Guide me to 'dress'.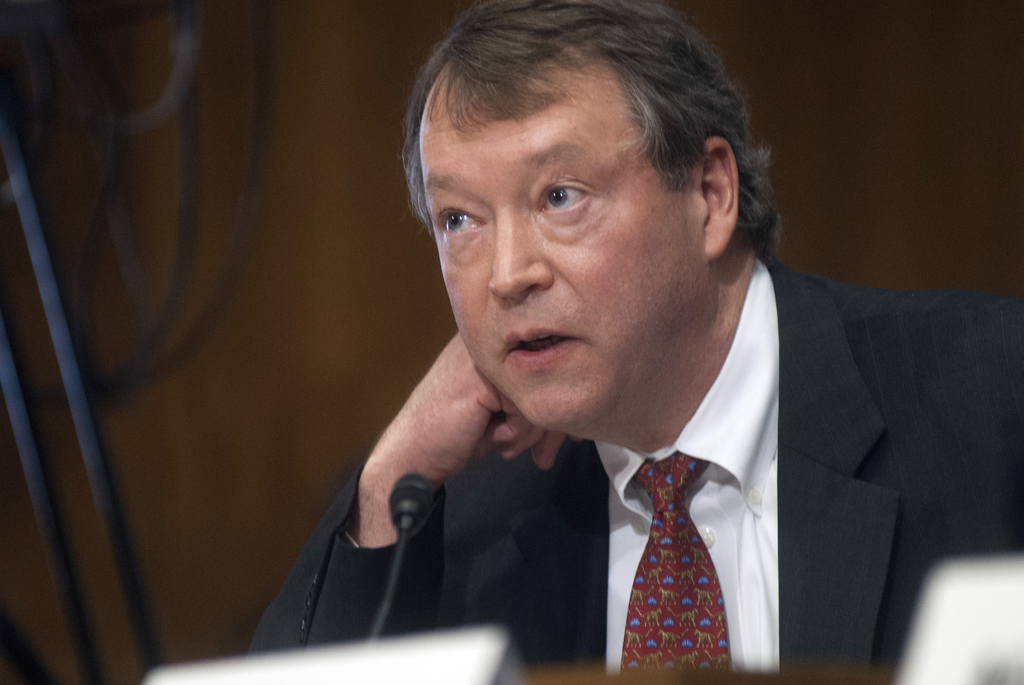
Guidance: {"left": 245, "top": 258, "right": 1023, "bottom": 674}.
